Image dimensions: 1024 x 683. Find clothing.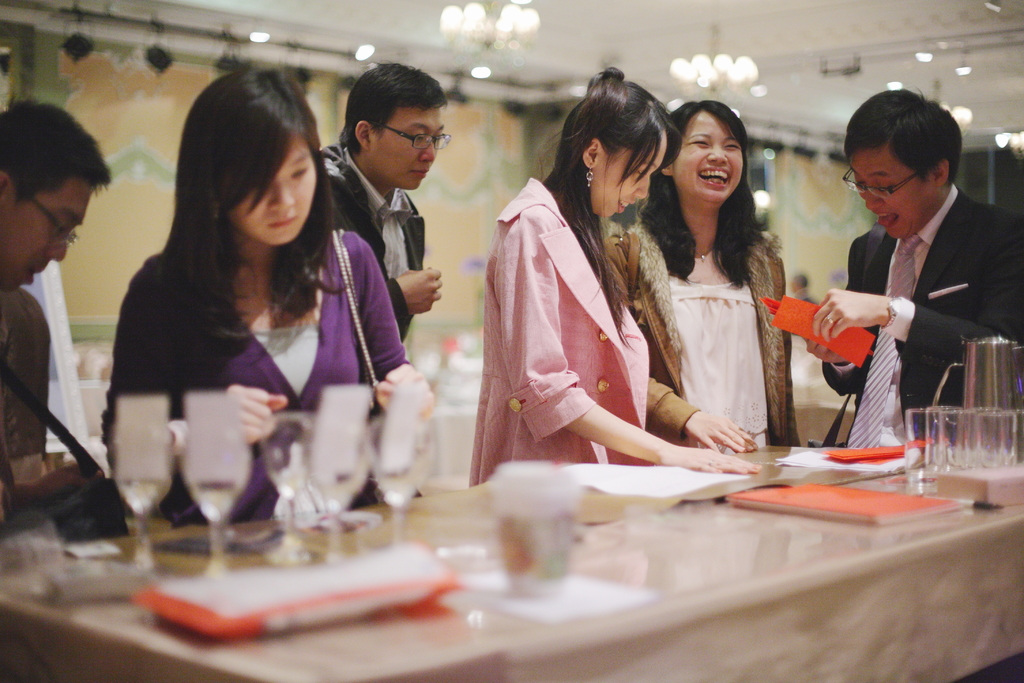
left=0, top=283, right=52, bottom=480.
